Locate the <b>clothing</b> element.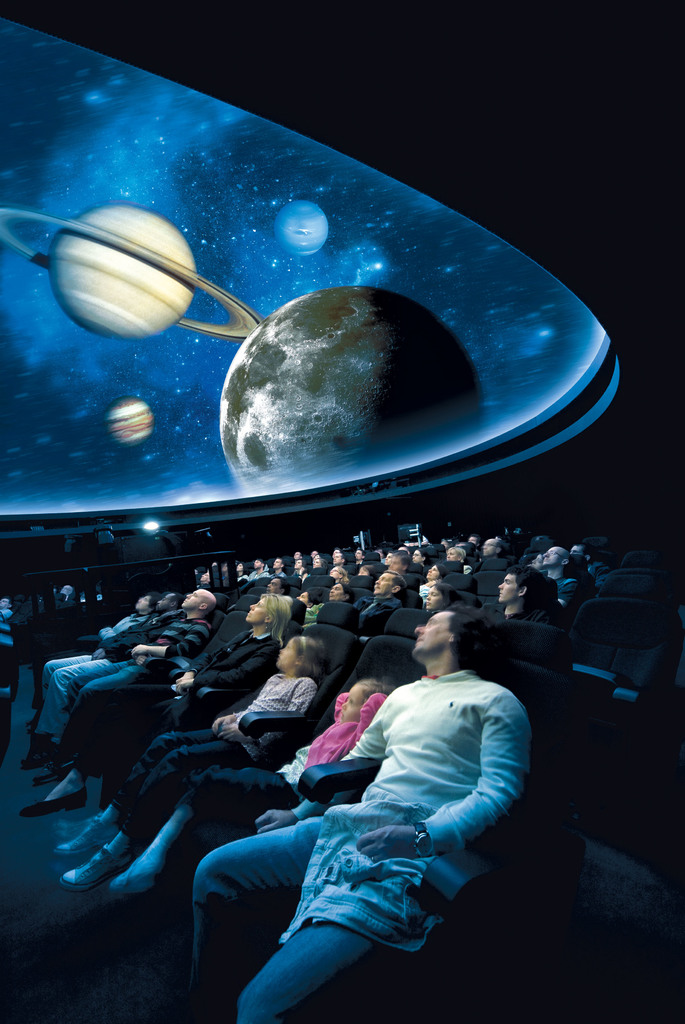
Element bbox: l=111, t=669, r=321, b=839.
